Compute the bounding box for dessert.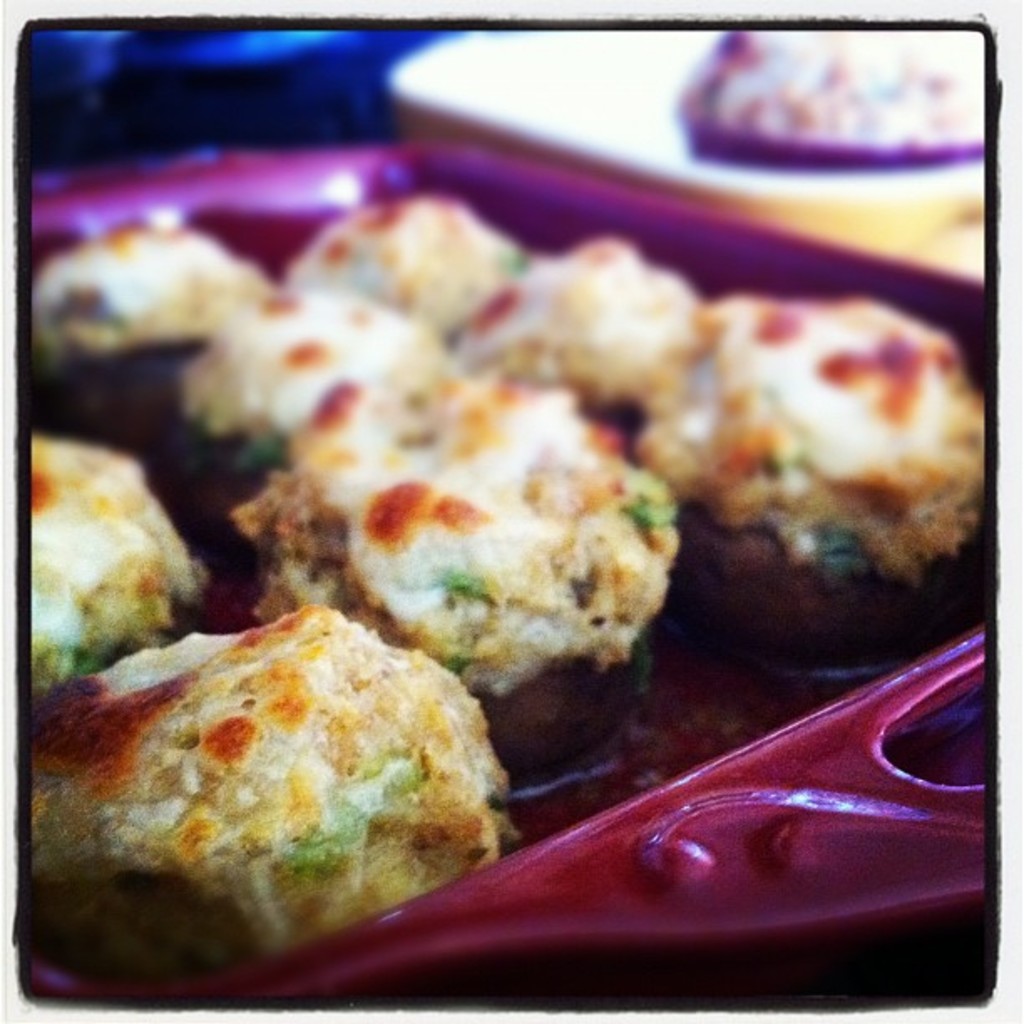
crop(17, 425, 207, 708).
